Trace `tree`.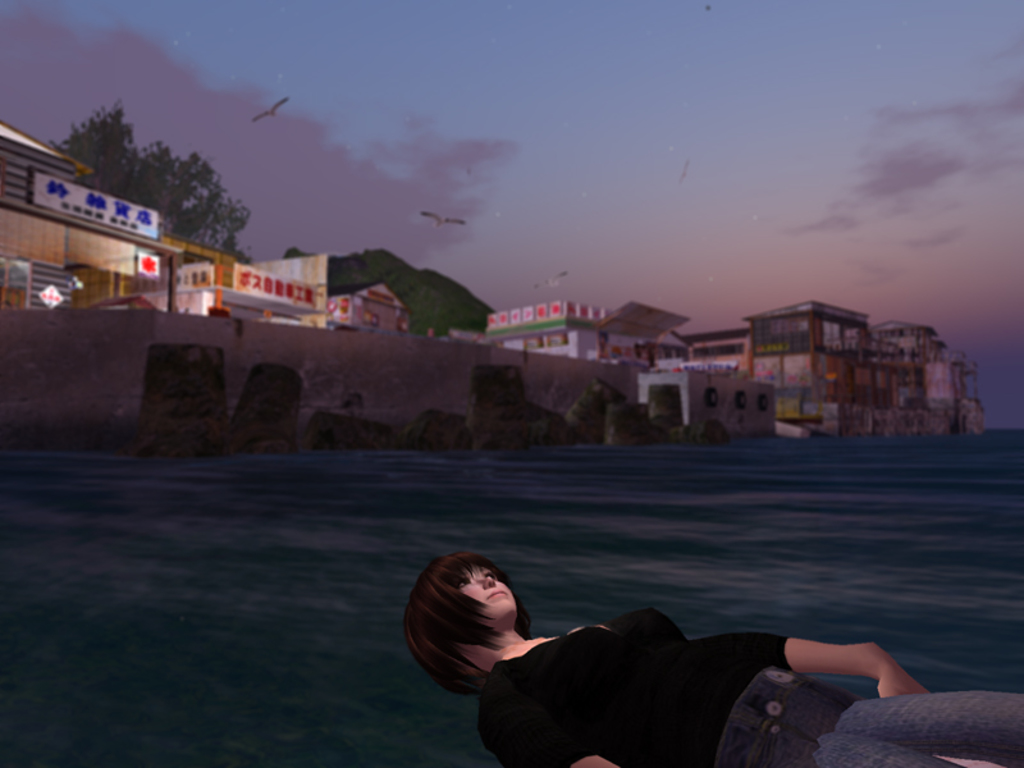
Traced to bbox(280, 247, 499, 338).
